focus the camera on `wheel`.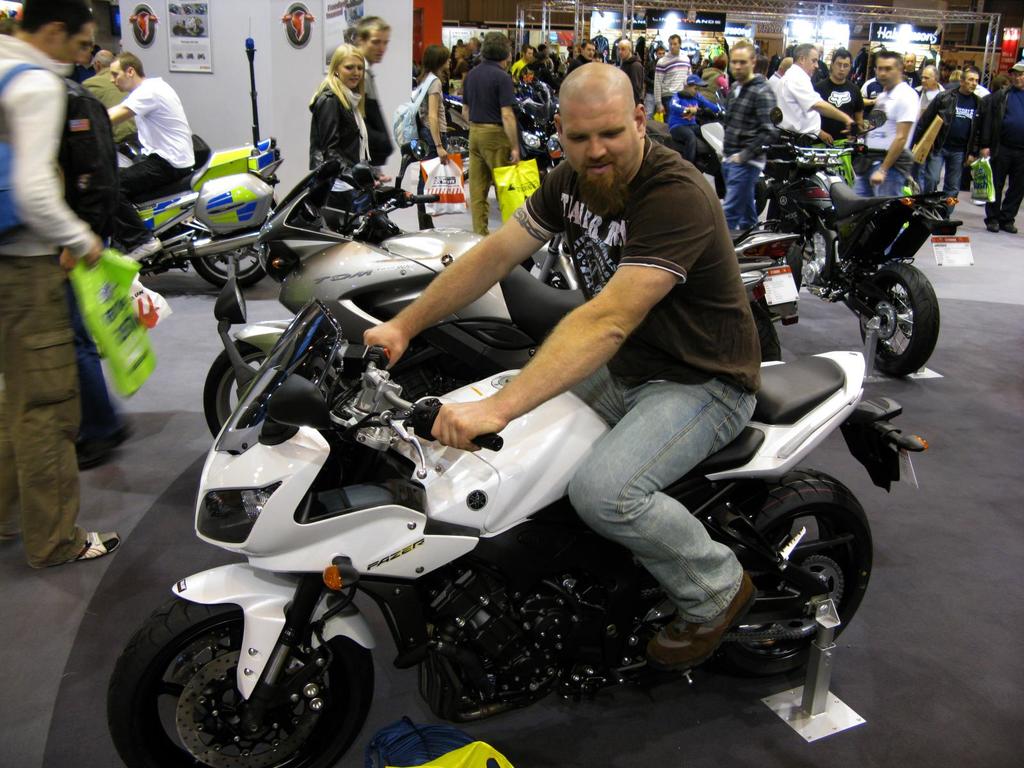
Focus region: Rect(122, 604, 362, 754).
